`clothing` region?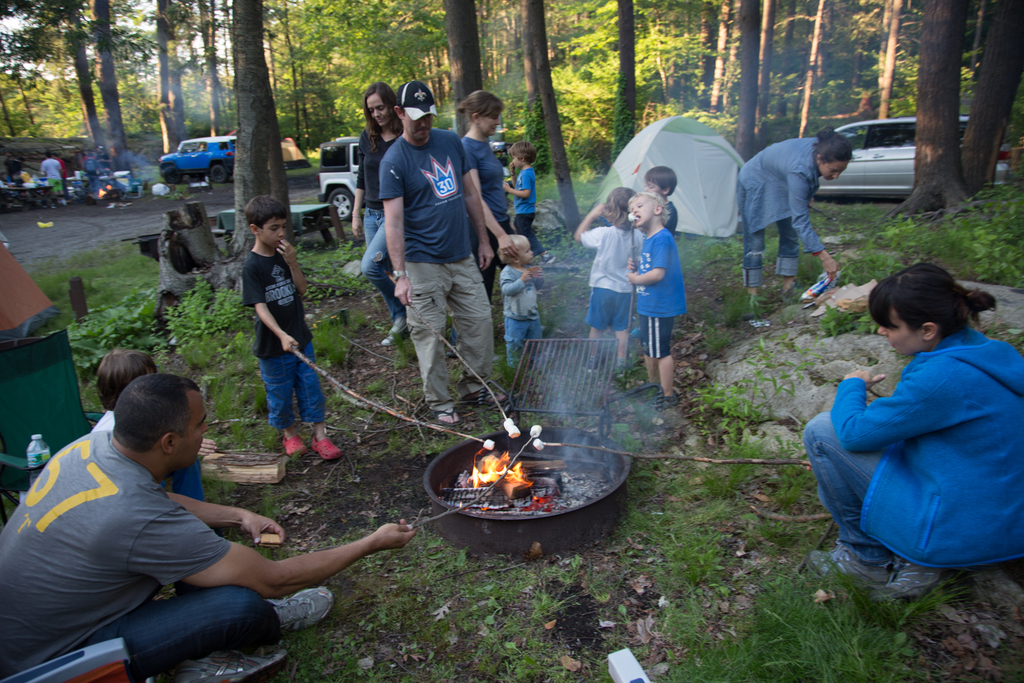
<bbox>803, 323, 1023, 566</bbox>
